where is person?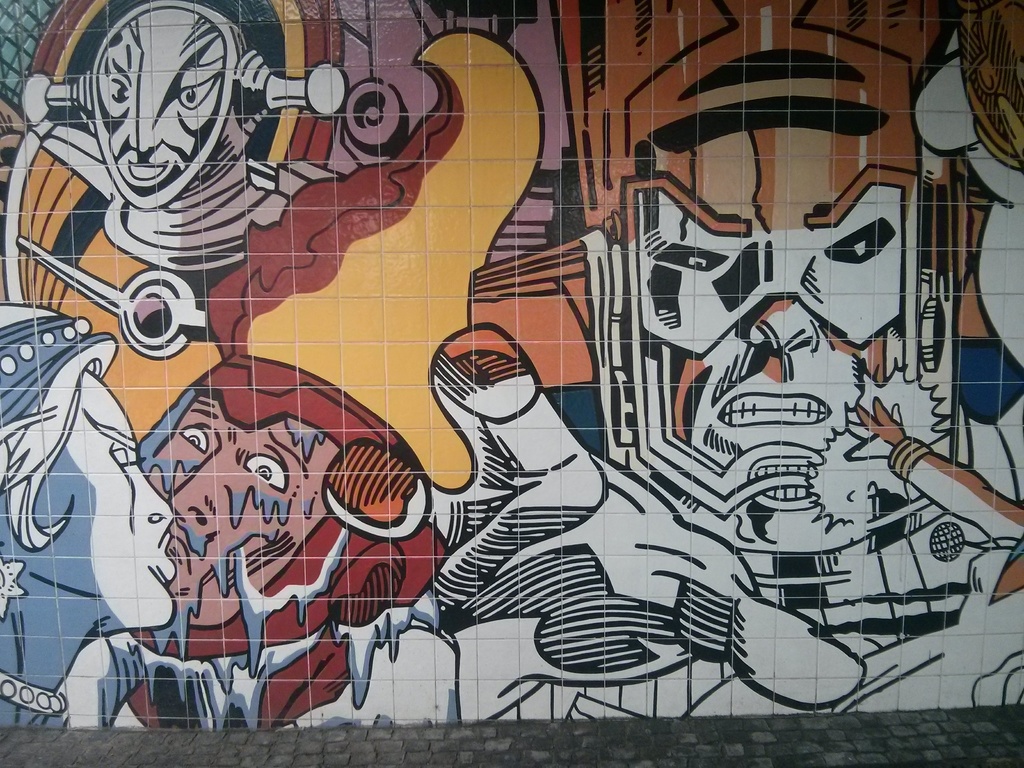
BBox(133, 344, 461, 726).
